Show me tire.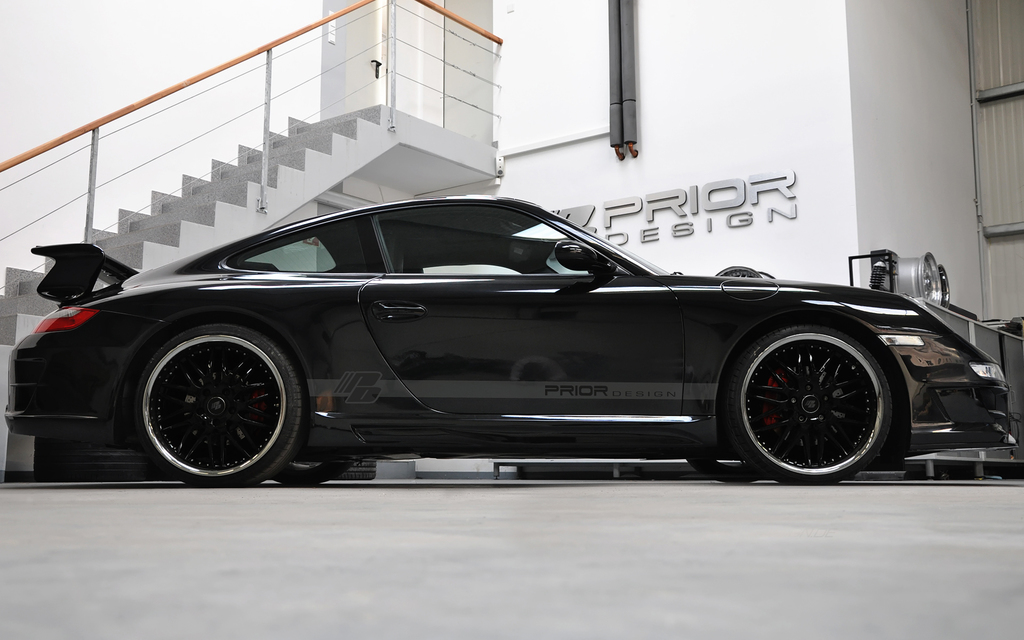
tire is here: box(727, 316, 900, 480).
